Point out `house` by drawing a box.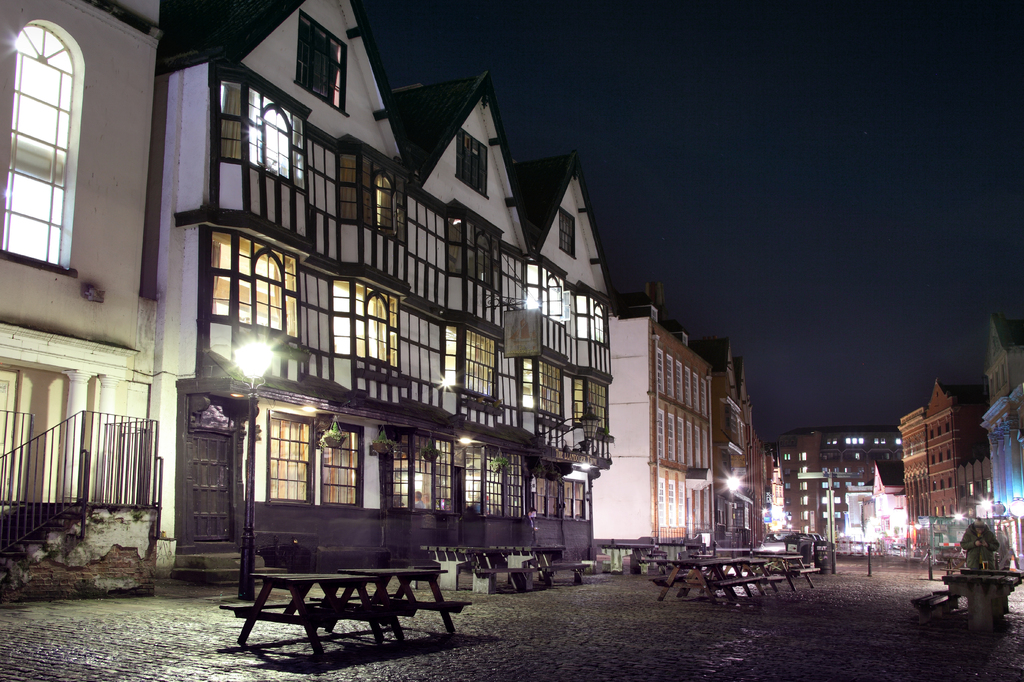
left=711, top=331, right=757, bottom=561.
